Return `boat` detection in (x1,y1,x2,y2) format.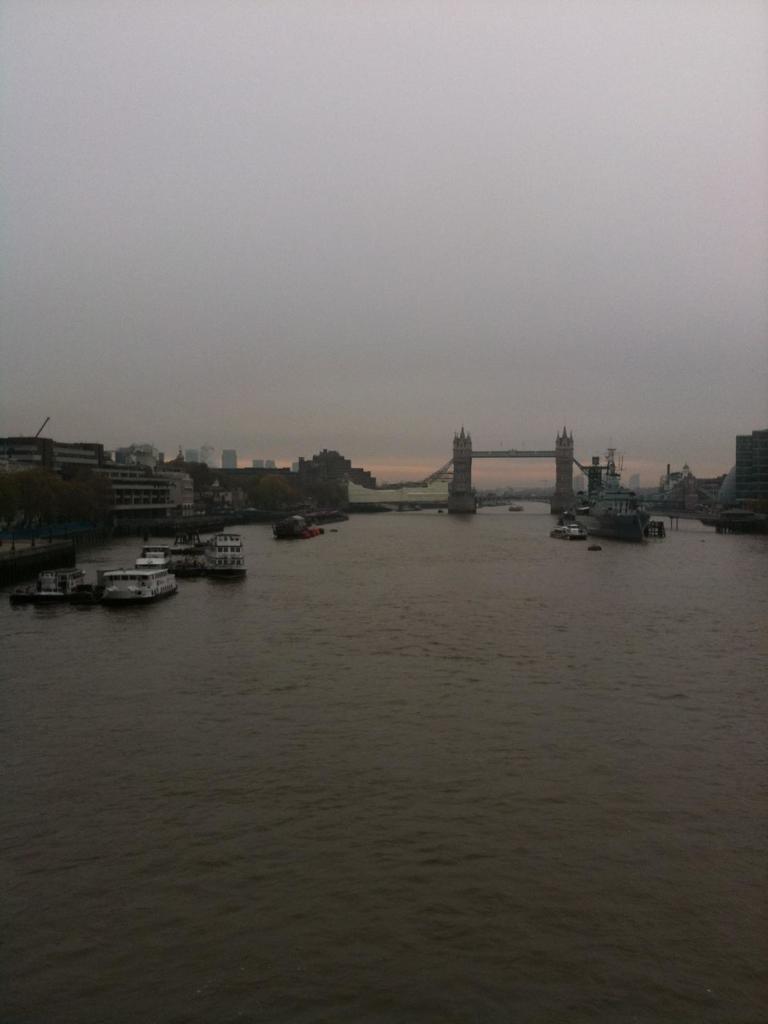
(101,562,183,605).
